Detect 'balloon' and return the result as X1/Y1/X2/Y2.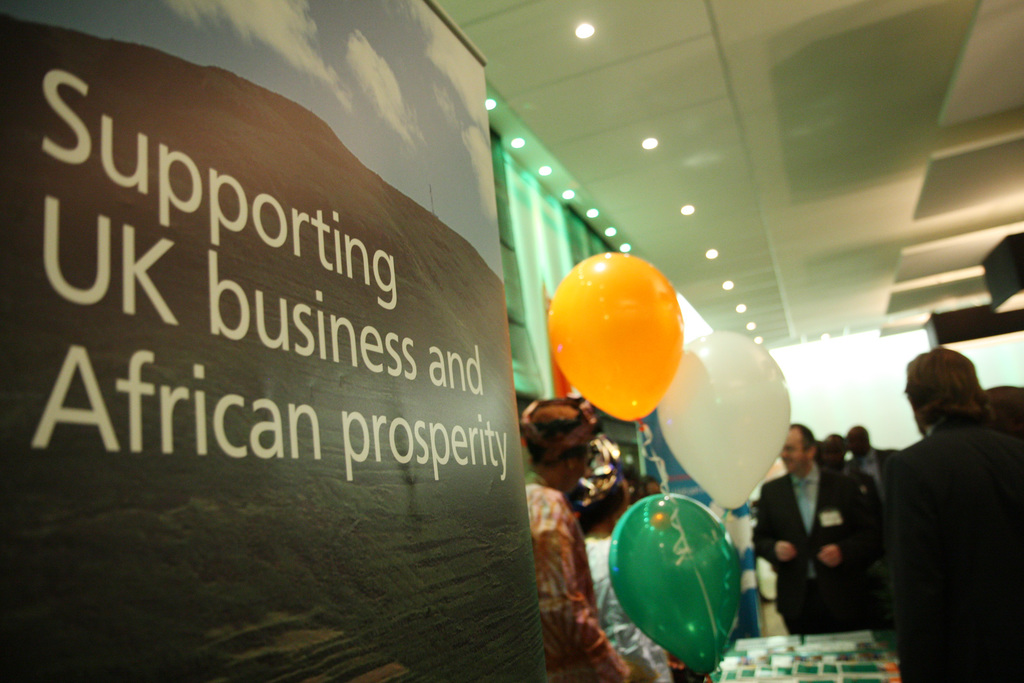
653/325/792/508.
